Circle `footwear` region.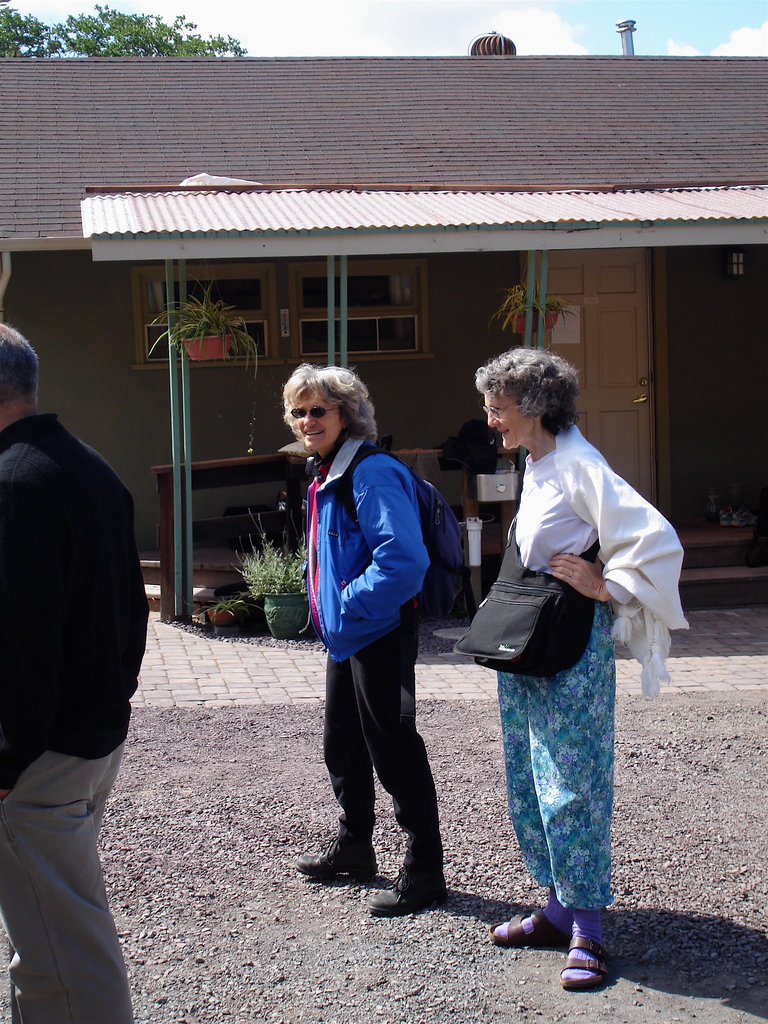
Region: (left=368, top=879, right=442, bottom=923).
